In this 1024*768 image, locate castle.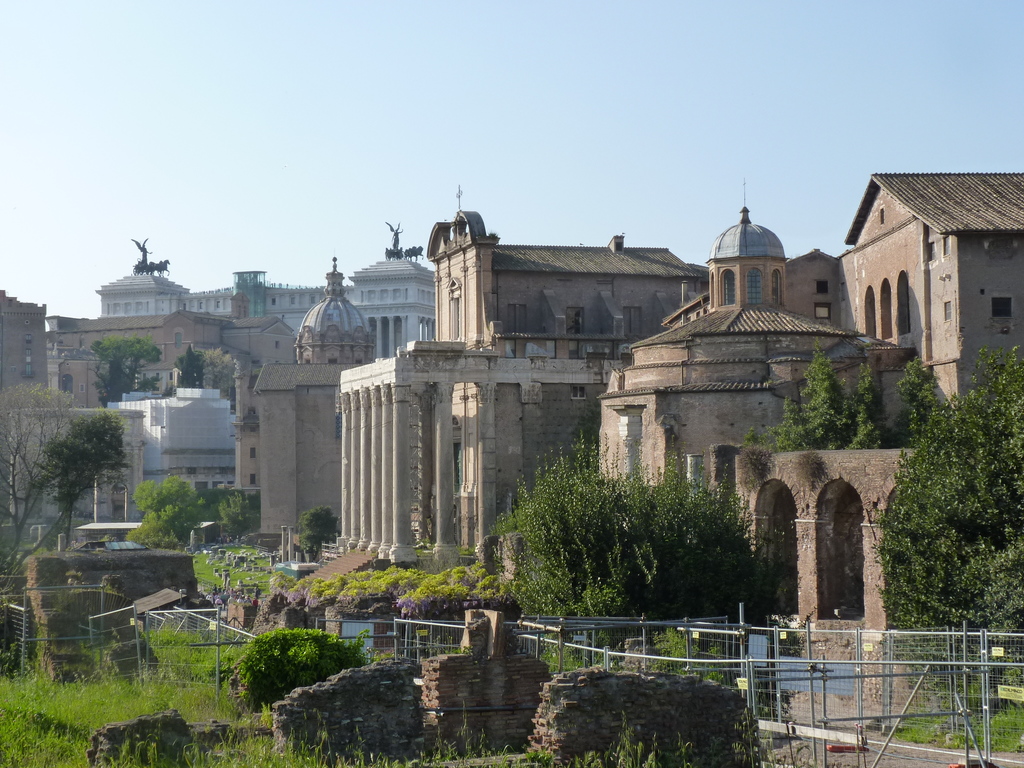
Bounding box: <bbox>593, 178, 924, 565</bbox>.
